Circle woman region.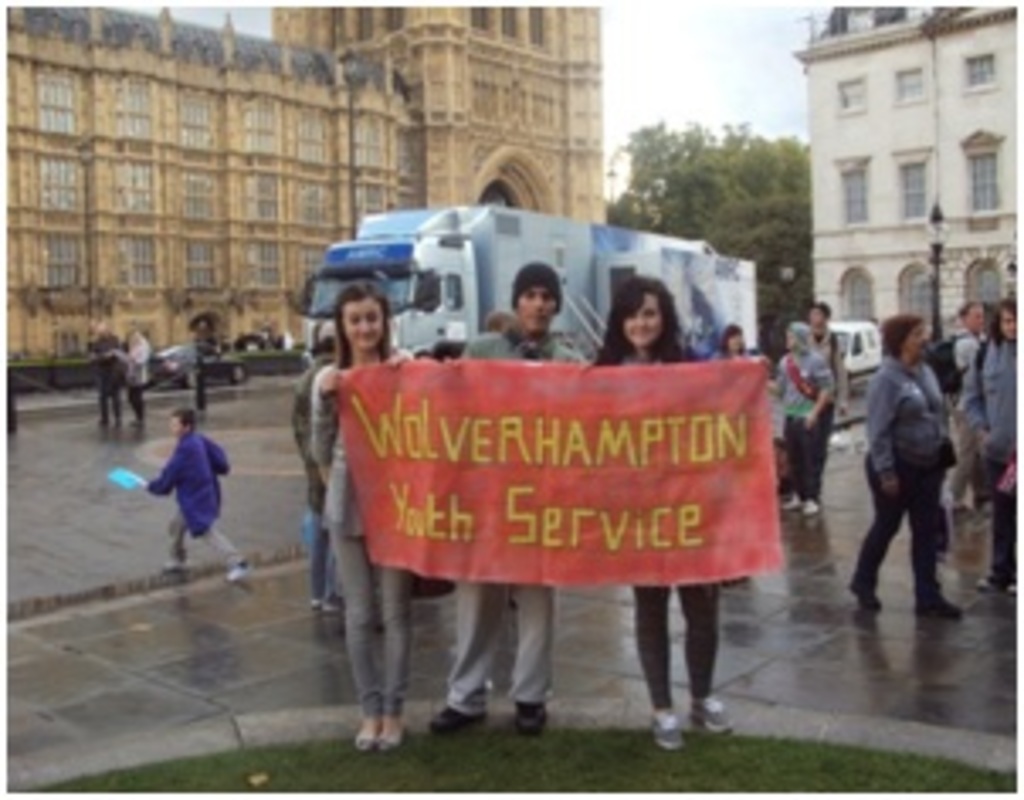
Region: (580, 278, 766, 749).
